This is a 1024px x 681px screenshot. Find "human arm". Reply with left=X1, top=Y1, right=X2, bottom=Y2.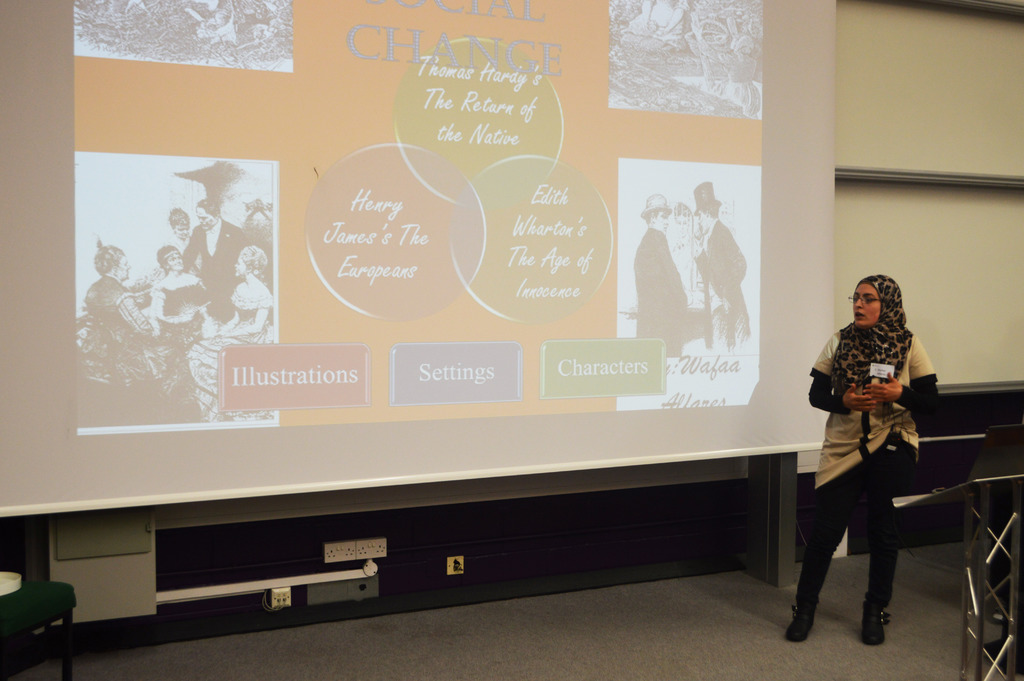
left=220, top=303, right=271, bottom=338.
